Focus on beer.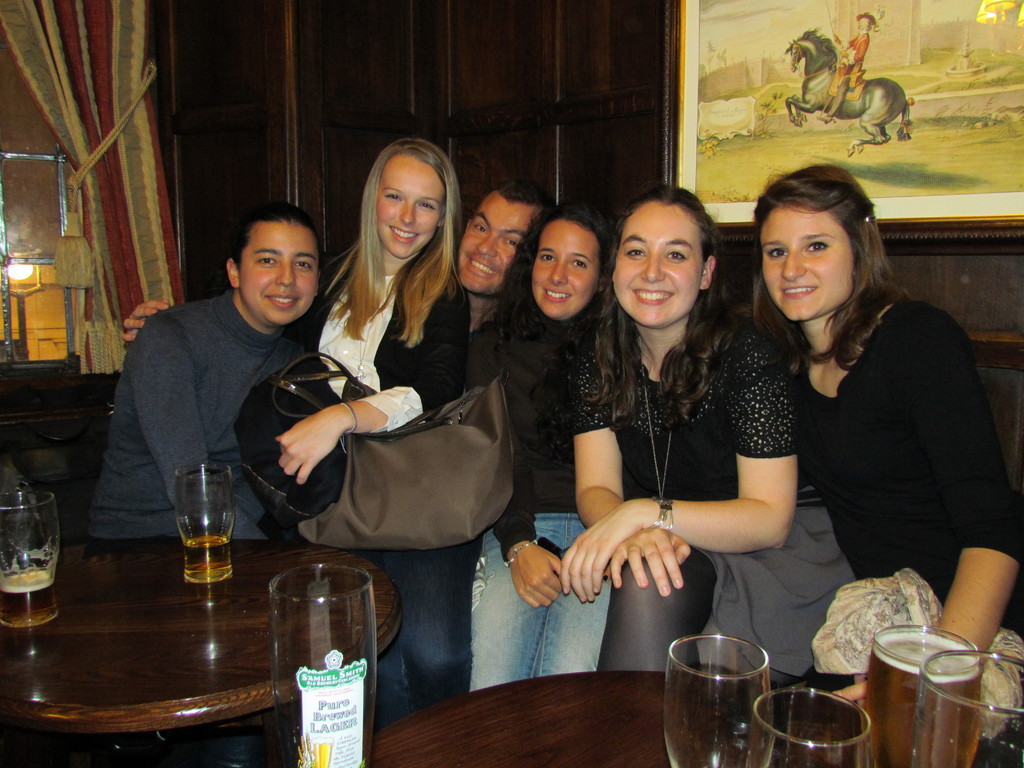
Focused at x1=733, y1=688, x2=870, y2=767.
